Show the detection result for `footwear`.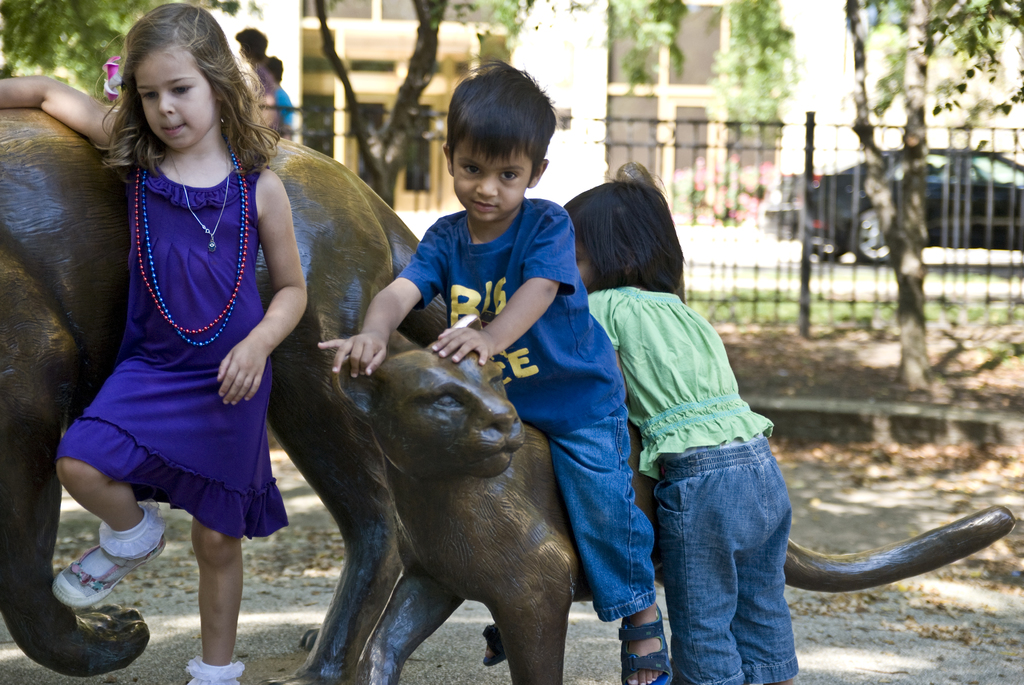
crop(182, 656, 257, 684).
